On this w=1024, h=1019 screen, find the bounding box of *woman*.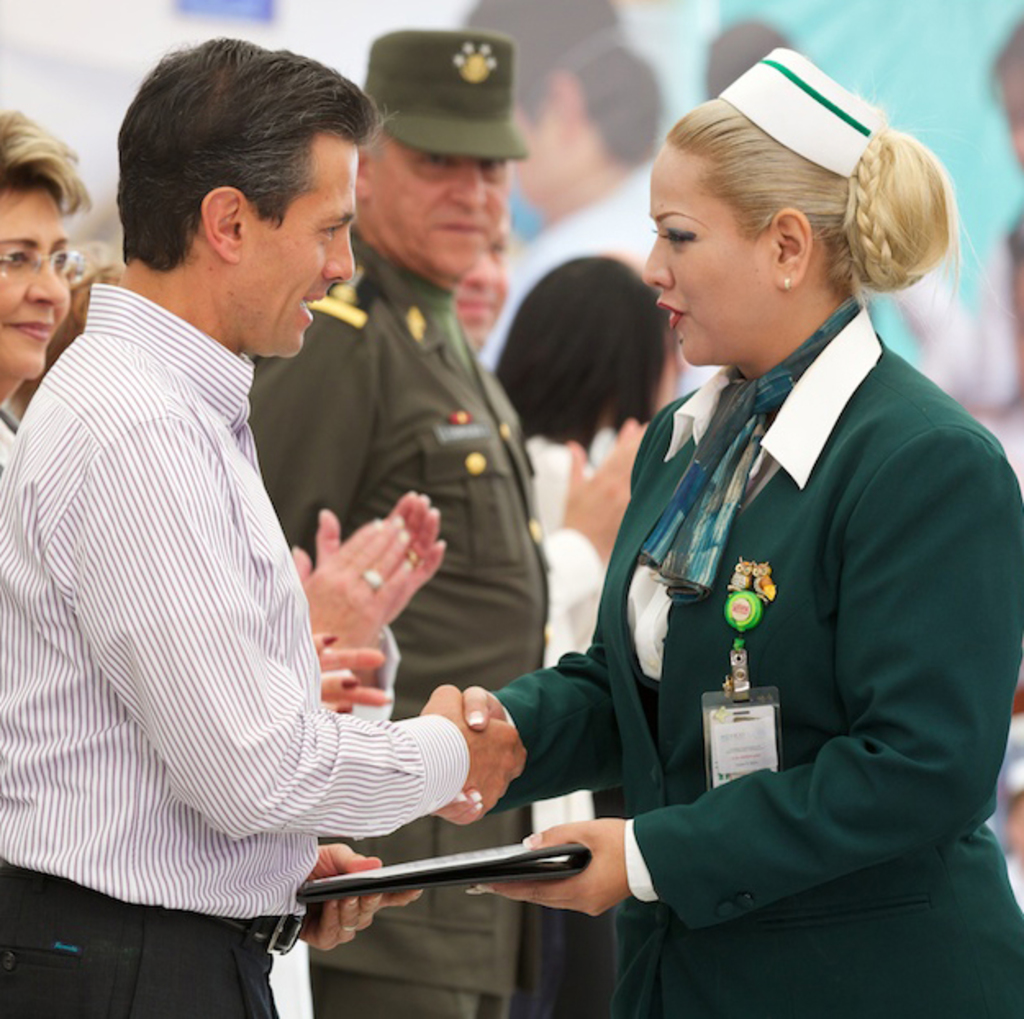
Bounding box: (431, 51, 1019, 1016).
